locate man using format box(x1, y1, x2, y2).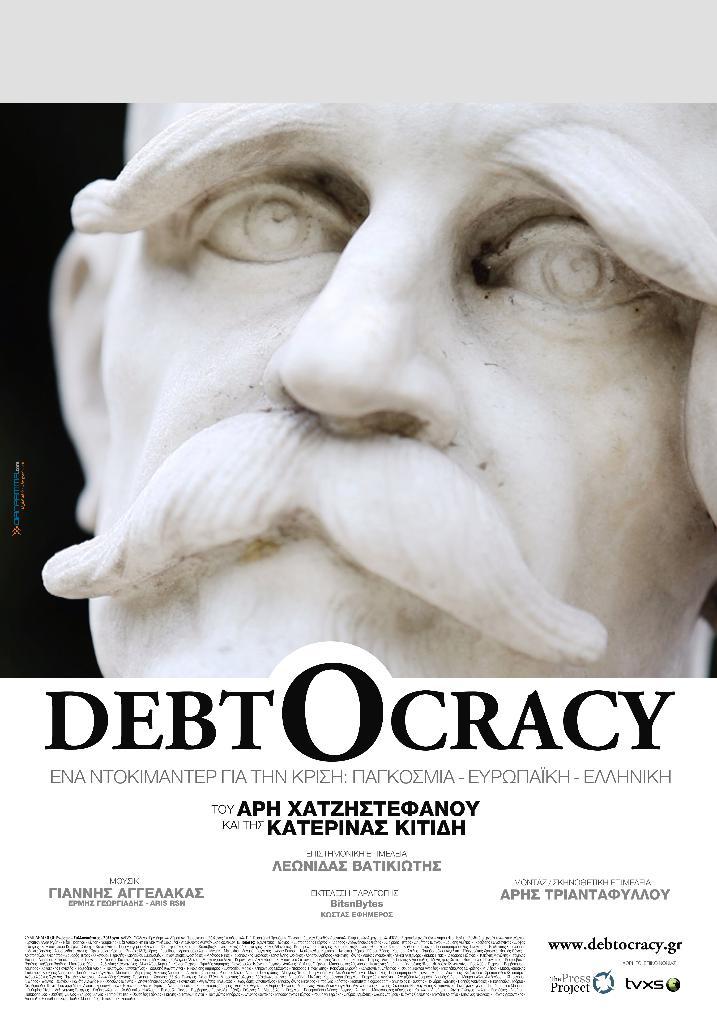
box(31, 83, 716, 786).
